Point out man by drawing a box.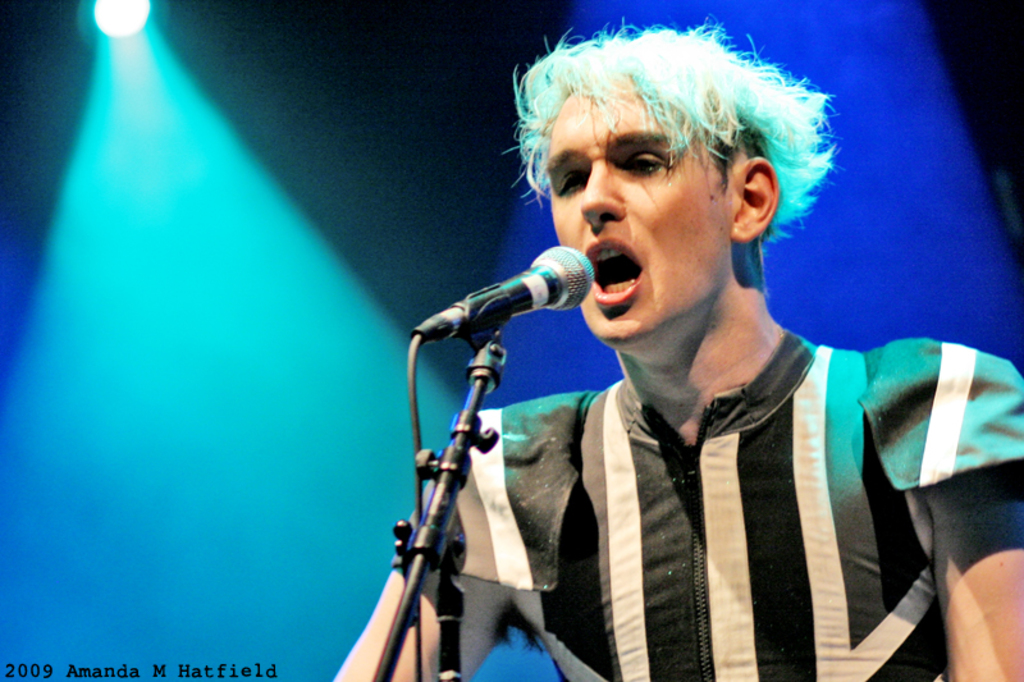
box=[329, 17, 1023, 681].
